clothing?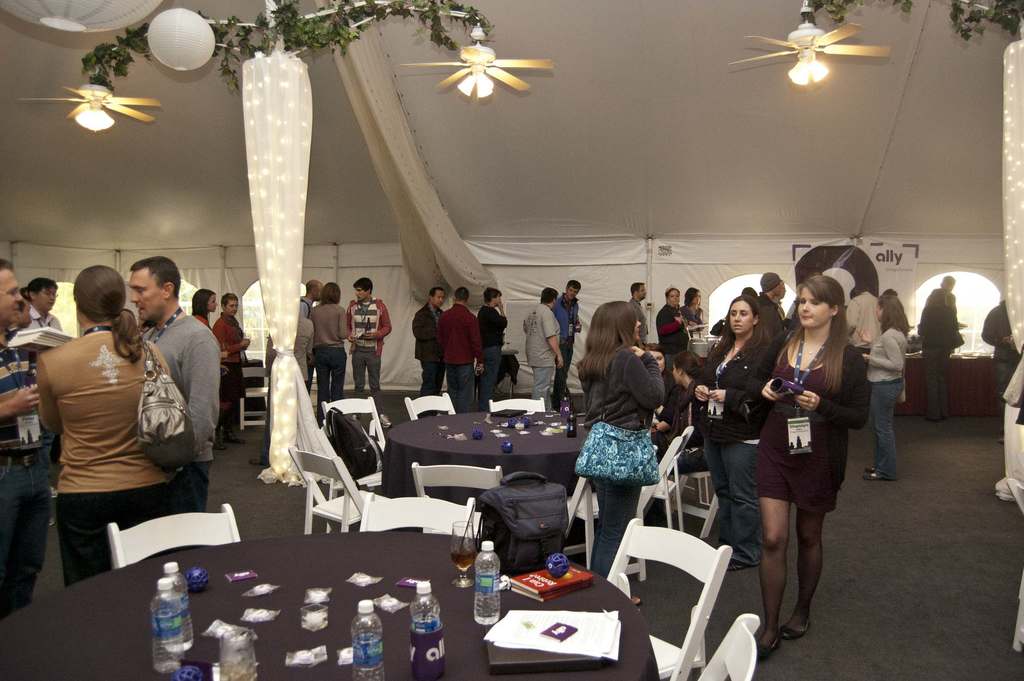
919,300,956,427
